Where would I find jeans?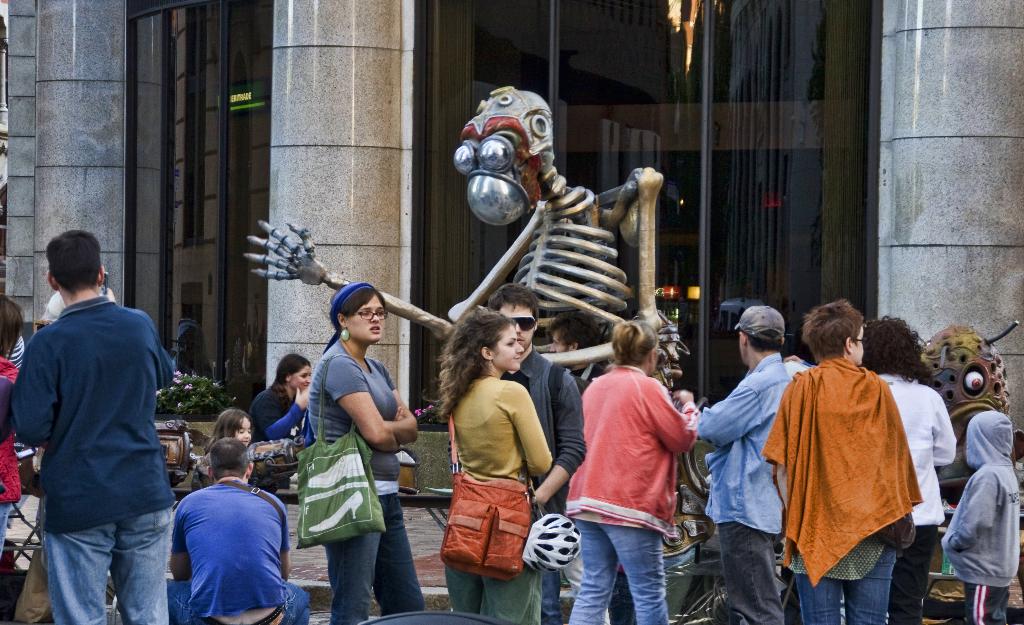
At Rect(654, 544, 697, 613).
